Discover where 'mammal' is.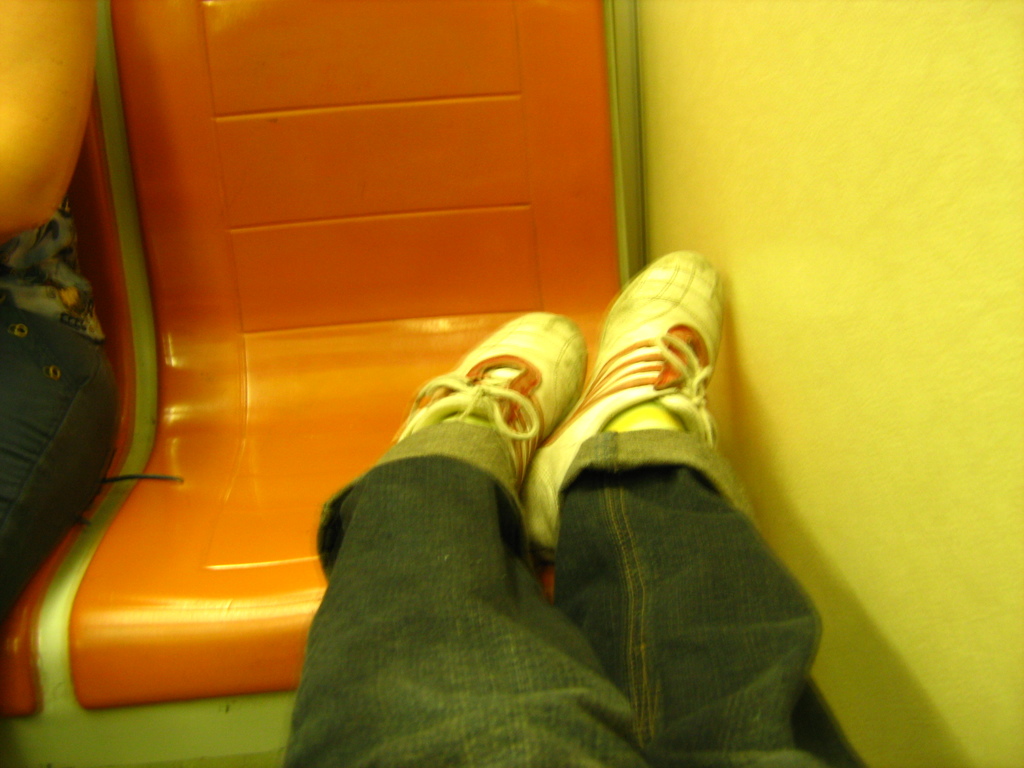
Discovered at (319, 250, 832, 767).
